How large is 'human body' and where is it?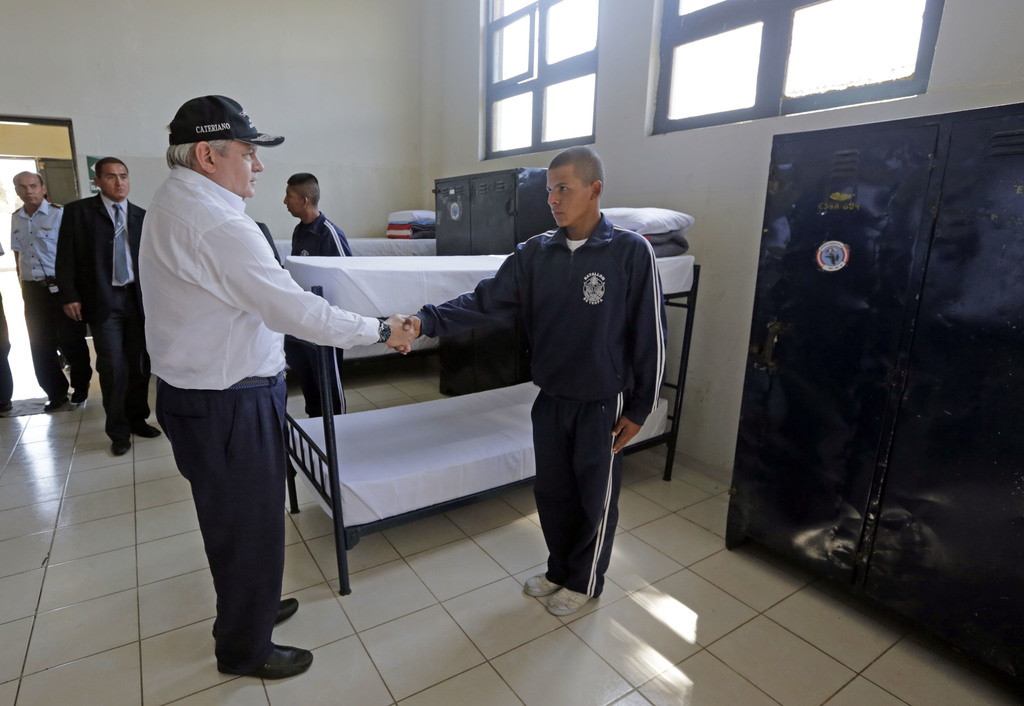
Bounding box: box(54, 156, 147, 458).
